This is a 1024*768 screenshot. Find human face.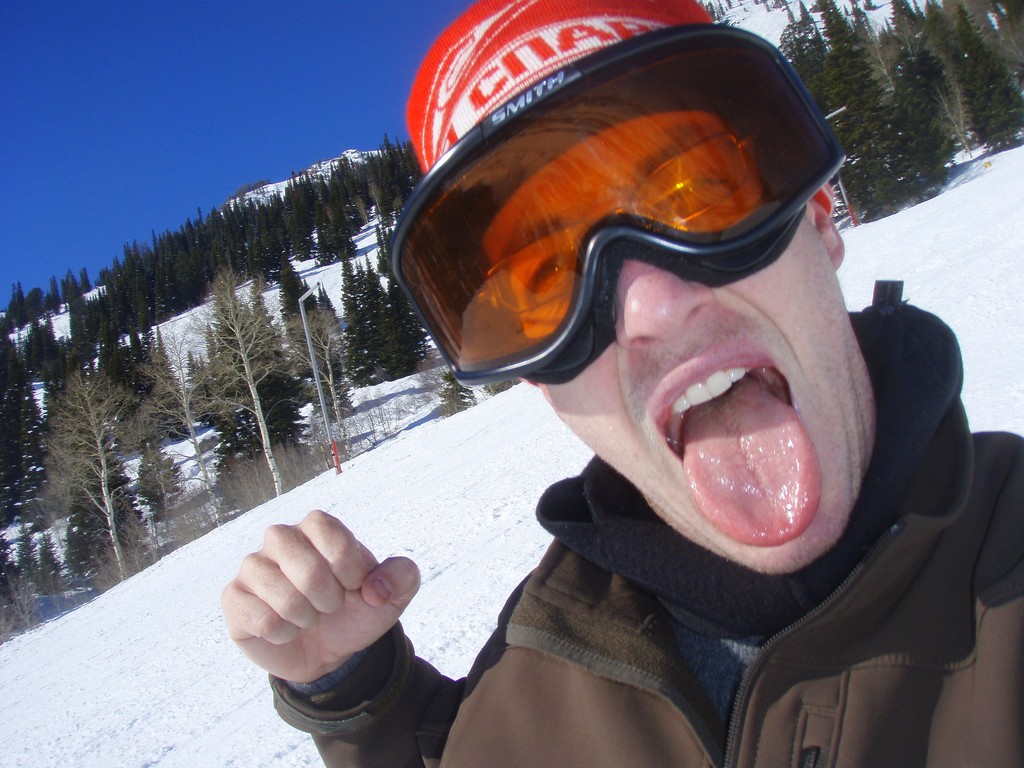
Bounding box: Rect(457, 51, 861, 580).
